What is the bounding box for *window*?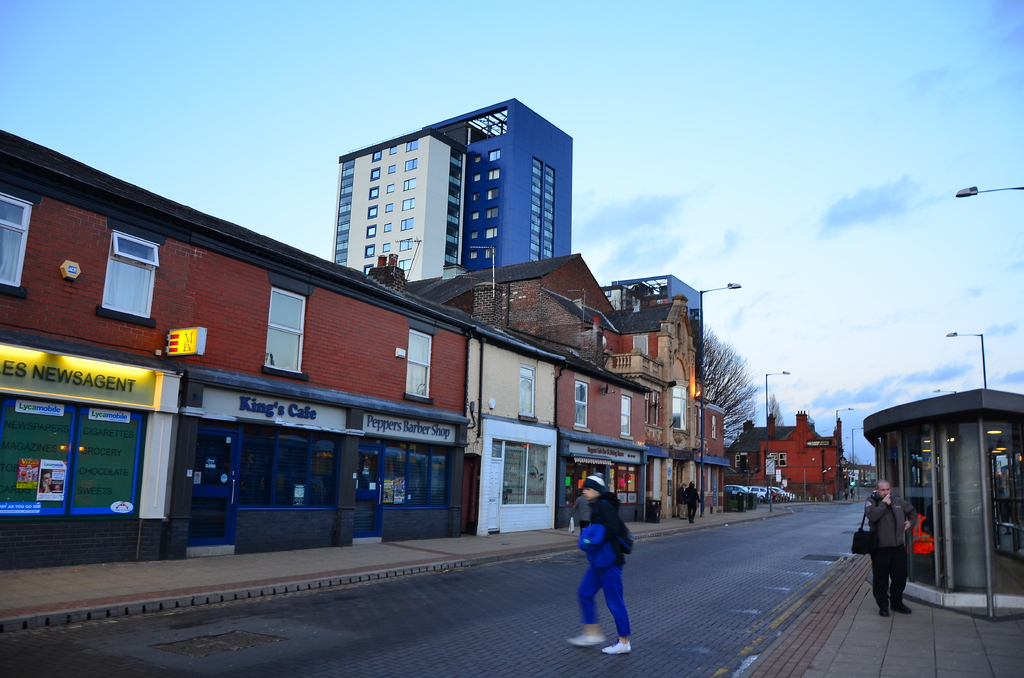
box=[486, 148, 500, 163].
